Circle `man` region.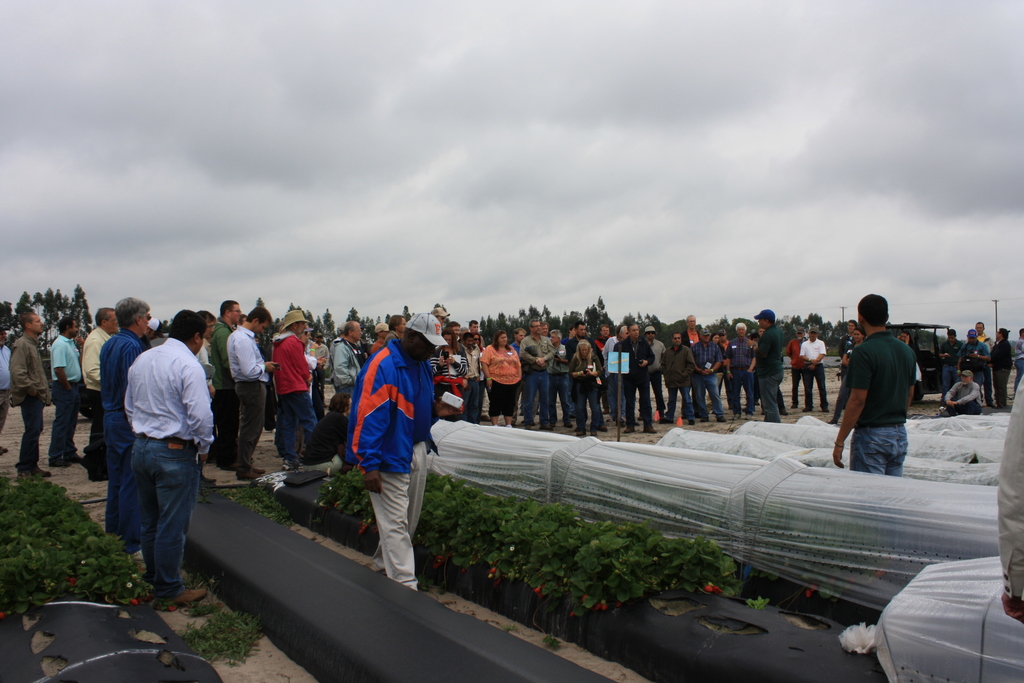
Region: <box>445,322,460,340</box>.
